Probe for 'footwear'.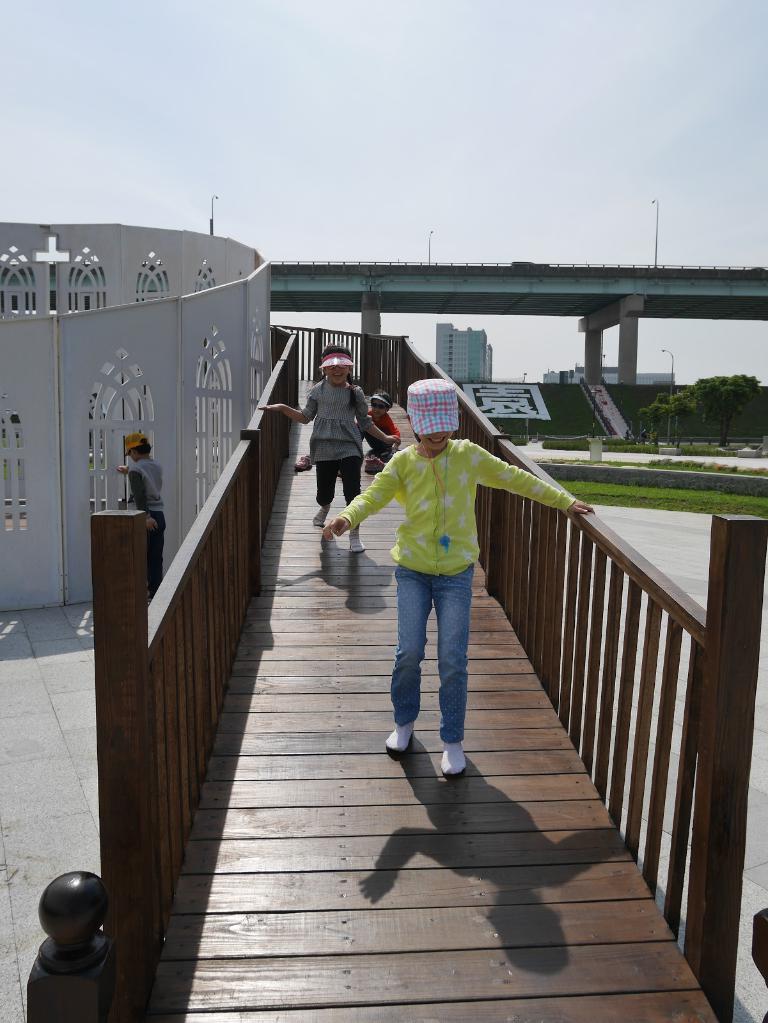
Probe result: <region>363, 451, 386, 472</region>.
